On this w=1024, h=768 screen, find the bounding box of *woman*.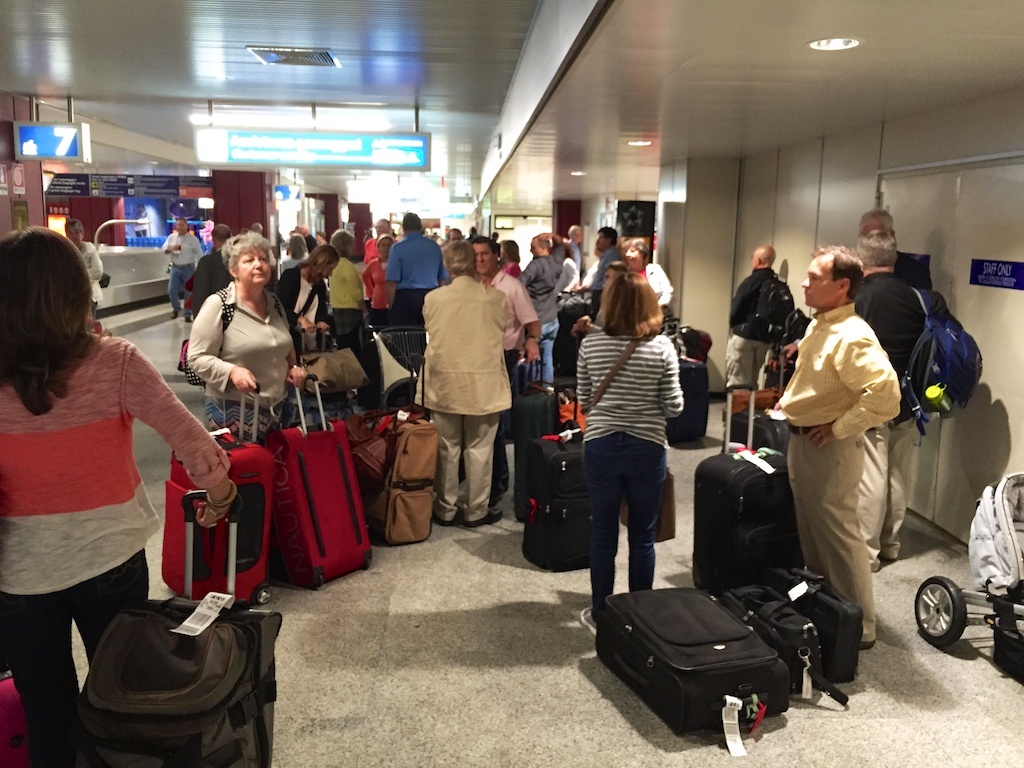
Bounding box: bbox=(497, 238, 522, 275).
